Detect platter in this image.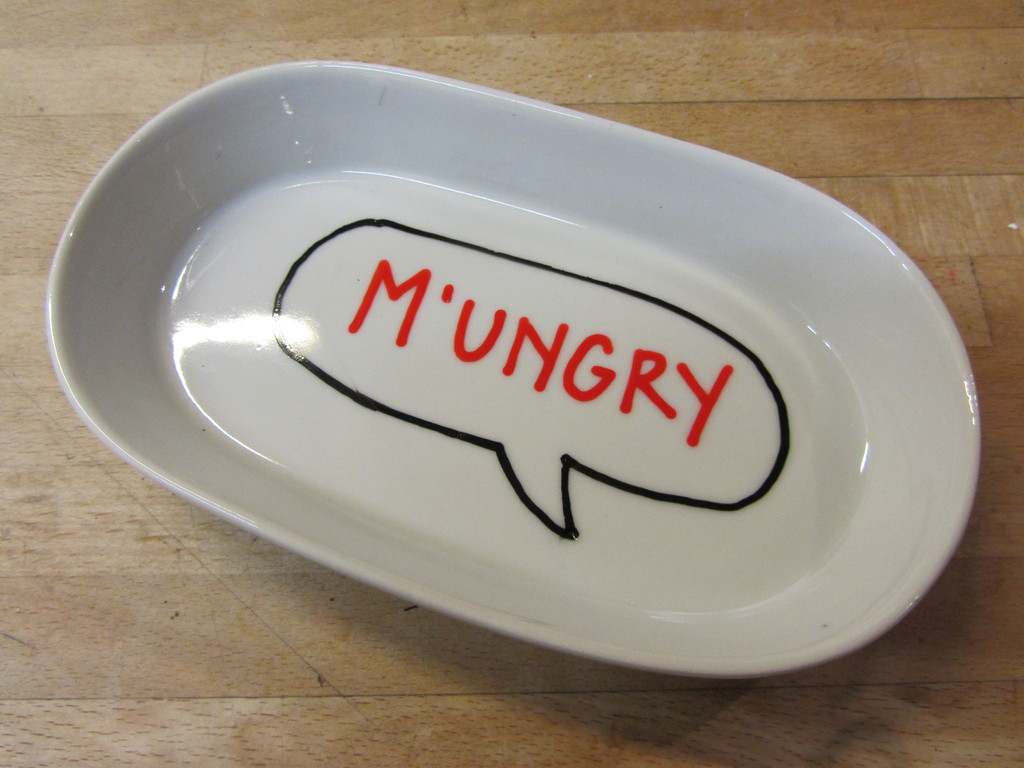
Detection: 44 60 983 680.
